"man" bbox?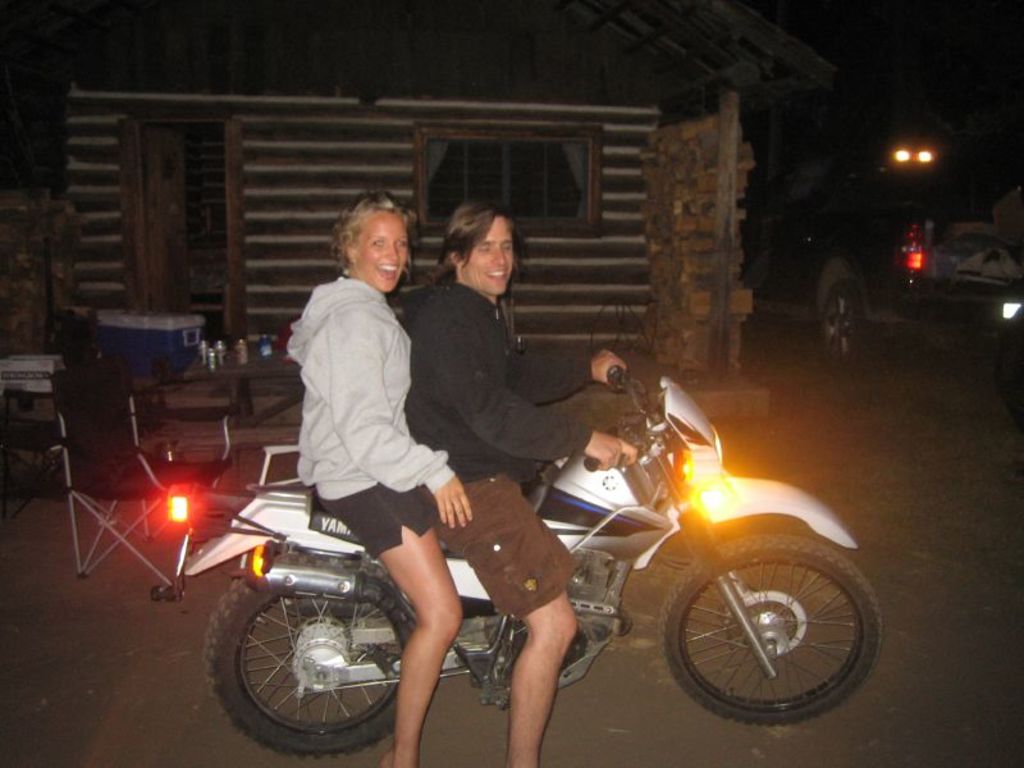
<bbox>401, 198, 637, 767</bbox>
